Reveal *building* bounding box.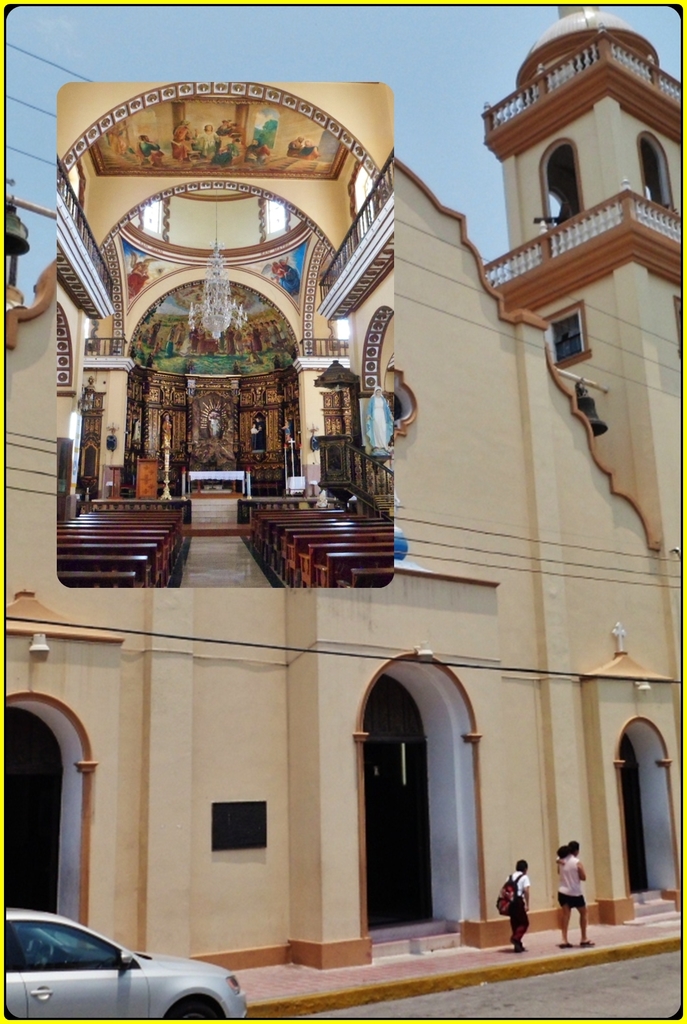
Revealed: locate(8, 1, 679, 972).
